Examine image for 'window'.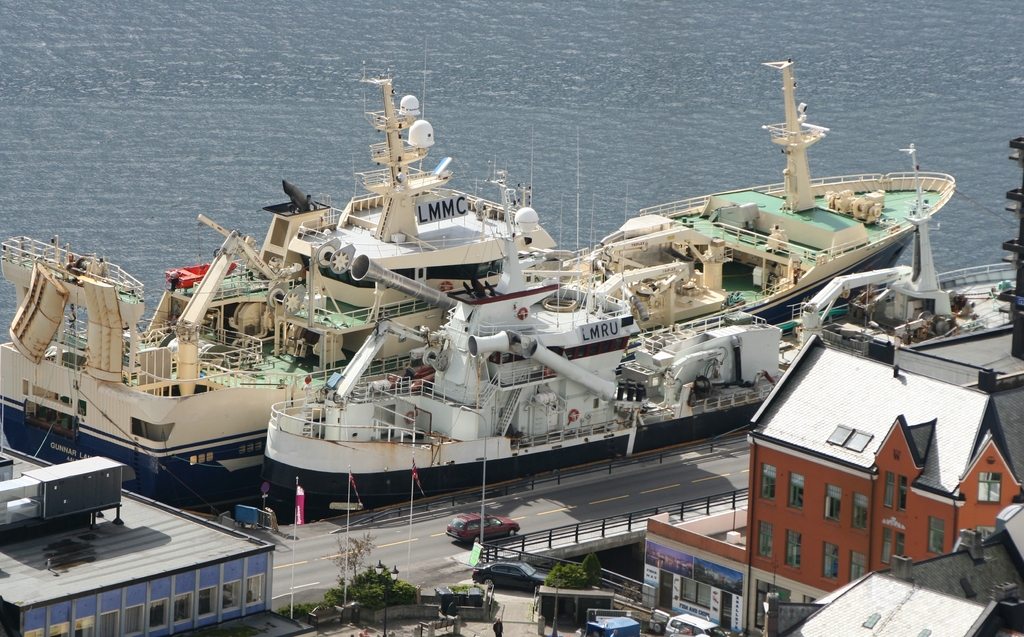
Examination result: BBox(52, 620, 68, 636).
